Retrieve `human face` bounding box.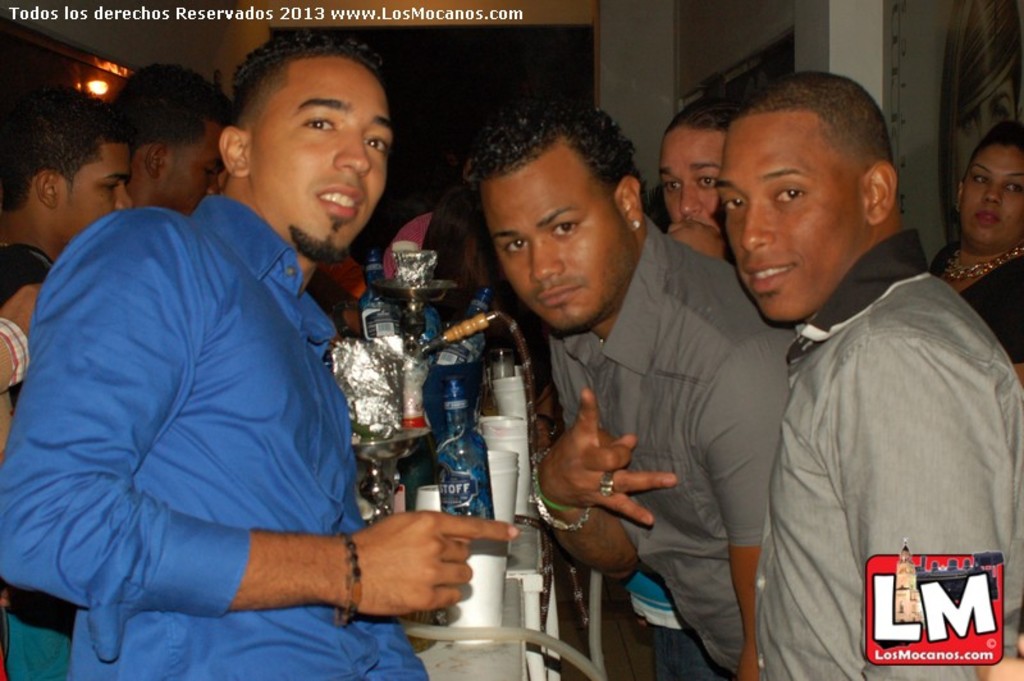
Bounding box: rect(965, 145, 1023, 253).
